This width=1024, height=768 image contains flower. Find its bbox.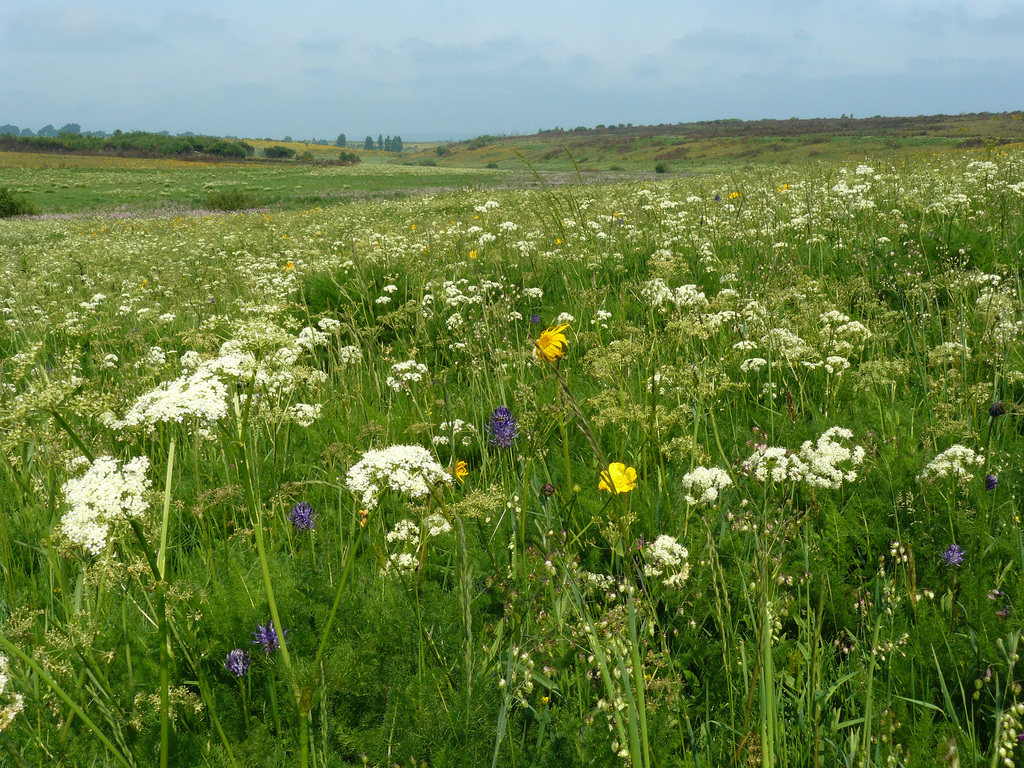
[left=595, top=468, right=636, bottom=492].
